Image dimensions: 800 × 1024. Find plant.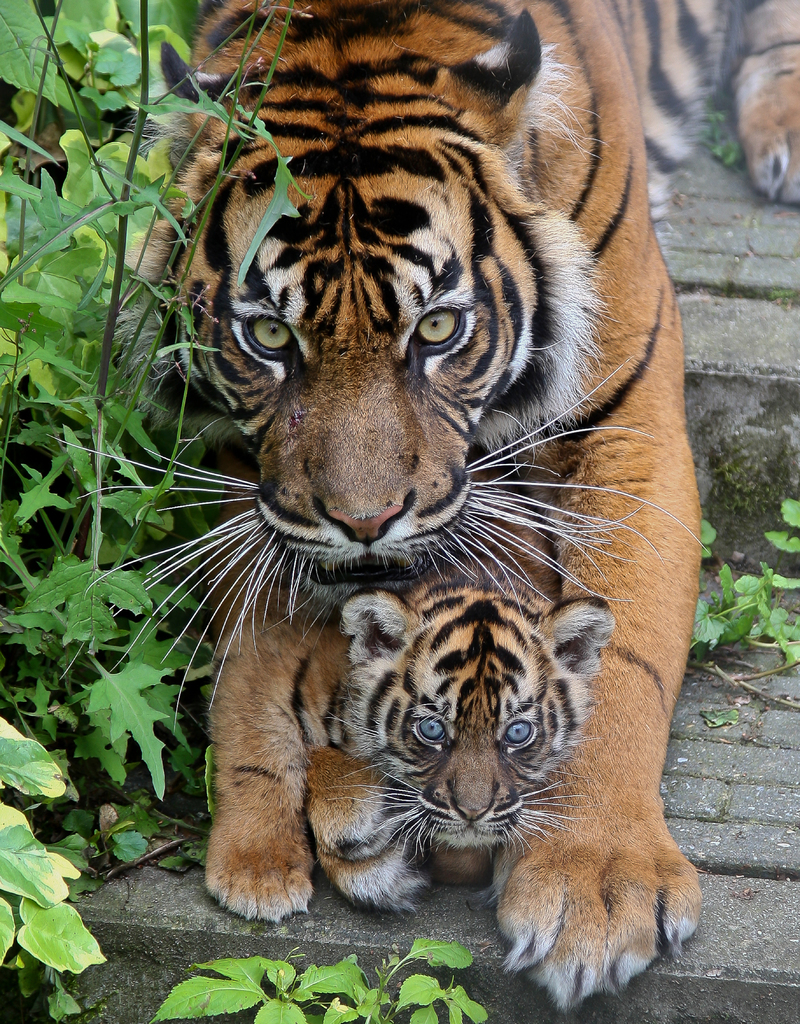
148 937 488 1023.
